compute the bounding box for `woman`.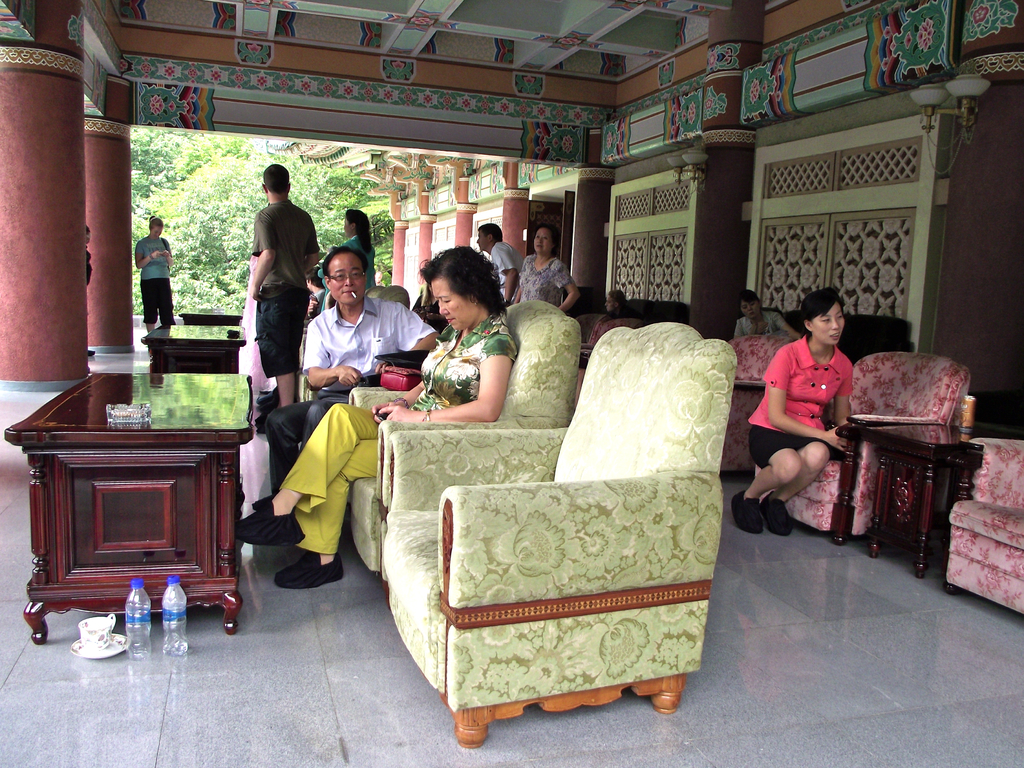
bbox(728, 285, 805, 348).
